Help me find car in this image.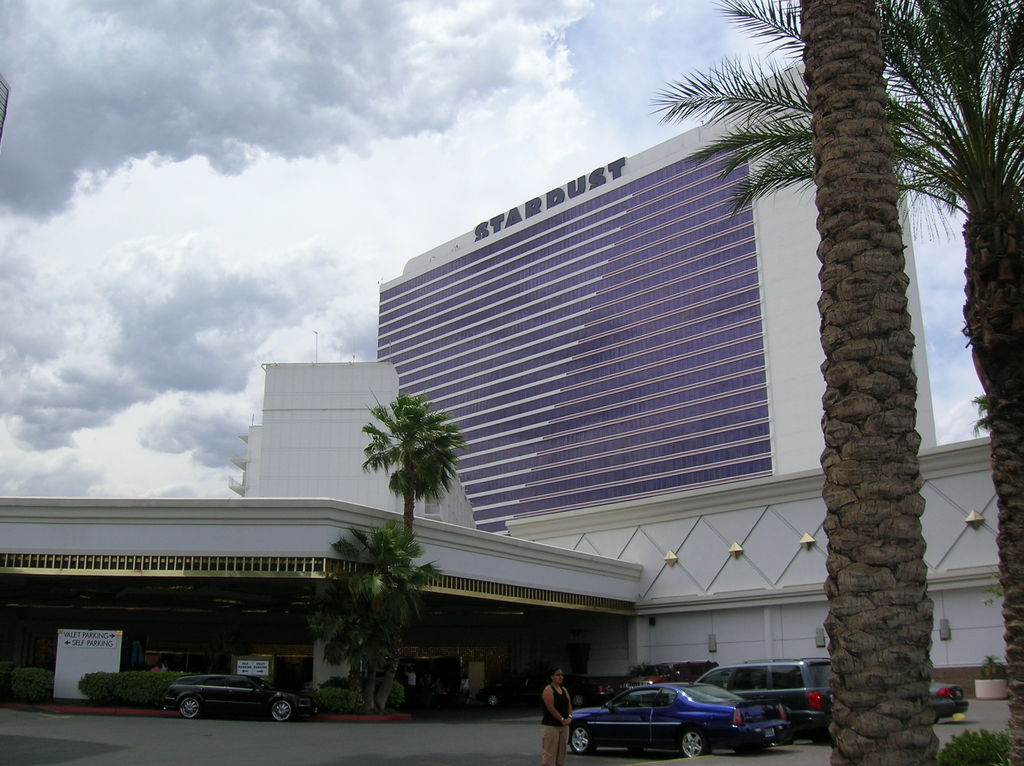
Found it: 926:683:972:718.
